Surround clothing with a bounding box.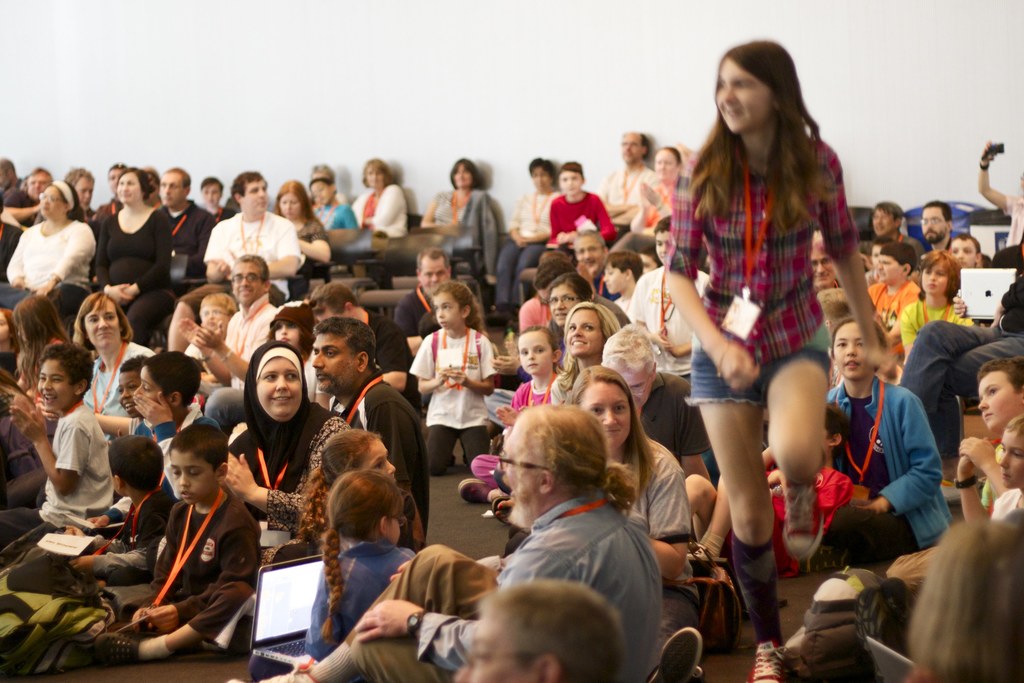
l=0, t=214, r=93, b=317.
